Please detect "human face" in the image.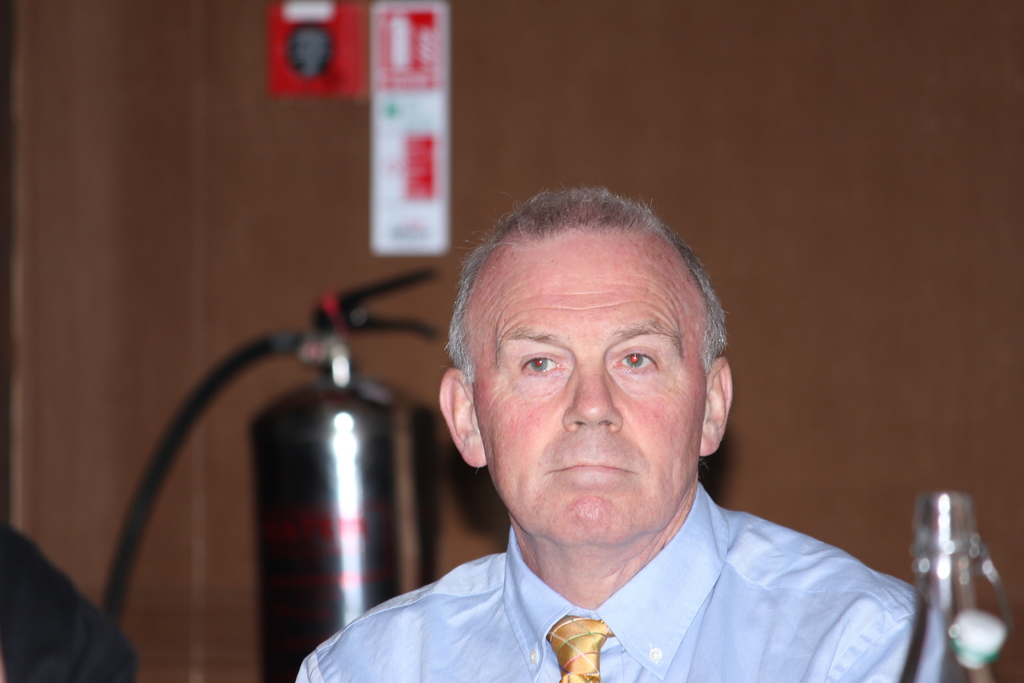
Rect(467, 226, 708, 539).
